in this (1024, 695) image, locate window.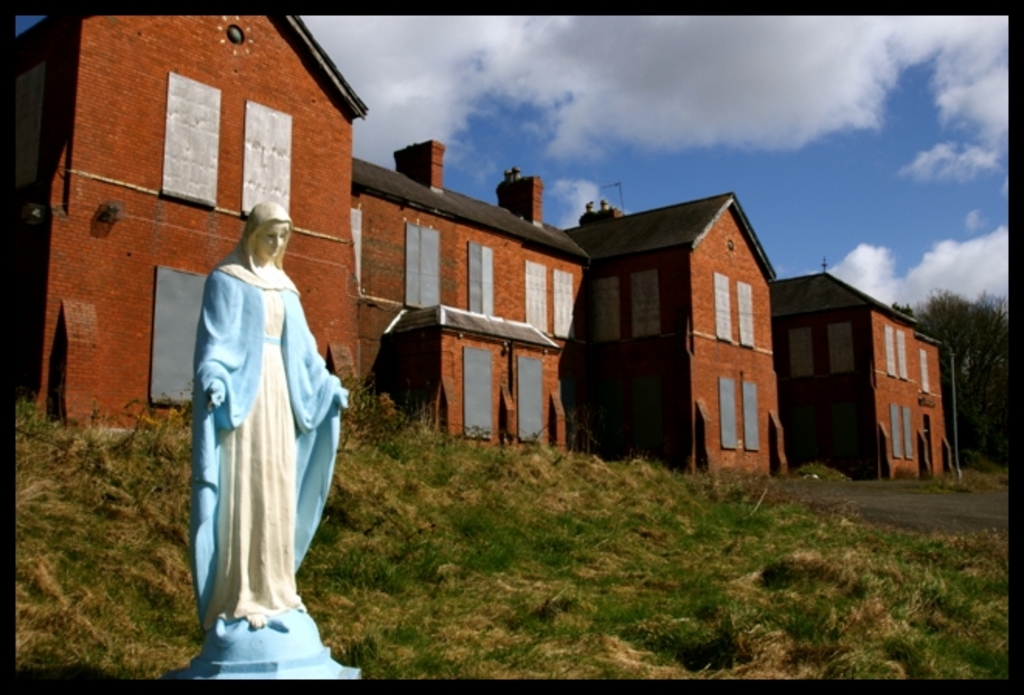
Bounding box: 405:226:441:307.
